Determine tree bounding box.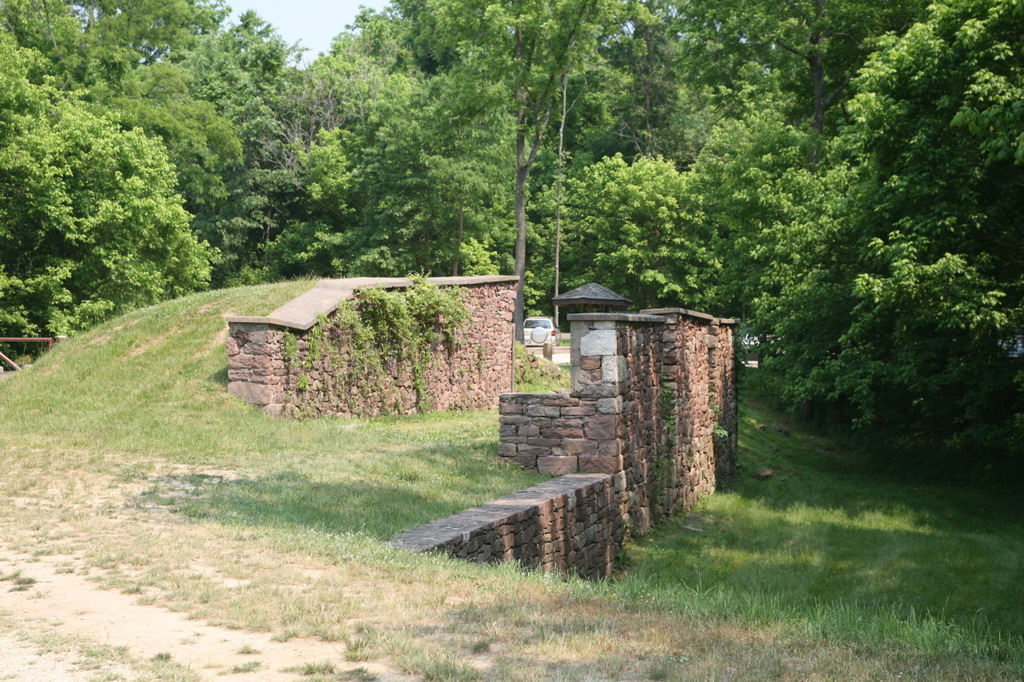
Determined: {"left": 568, "top": 131, "right": 718, "bottom": 308}.
